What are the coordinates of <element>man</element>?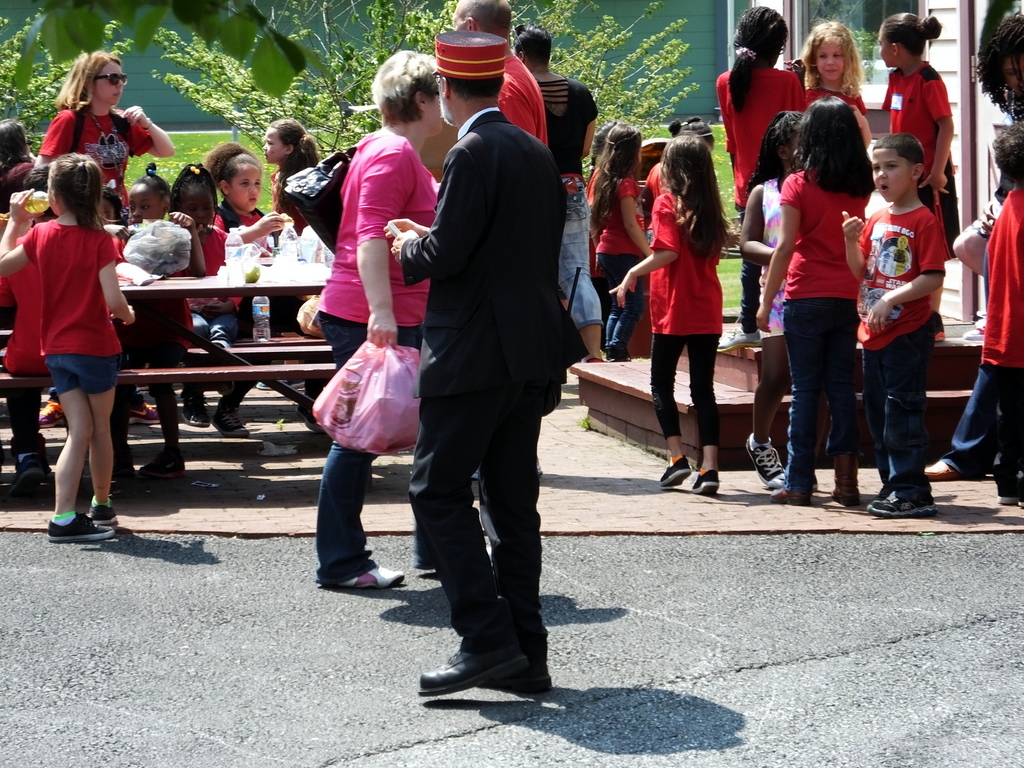
bbox(385, 8, 588, 698).
